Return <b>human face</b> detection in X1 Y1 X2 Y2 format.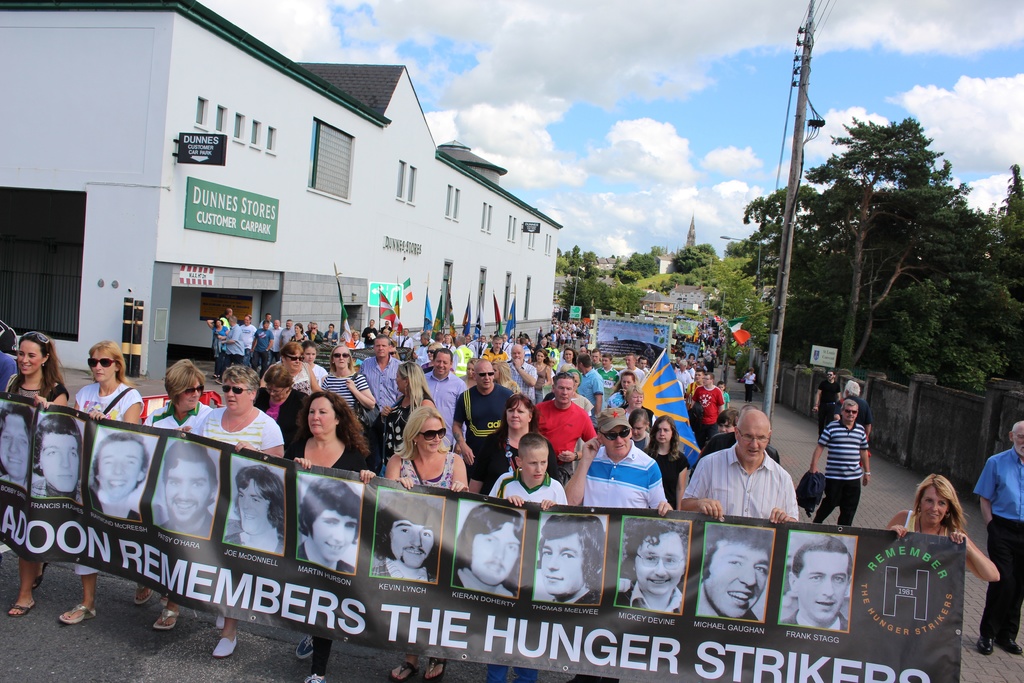
388 521 433 567.
